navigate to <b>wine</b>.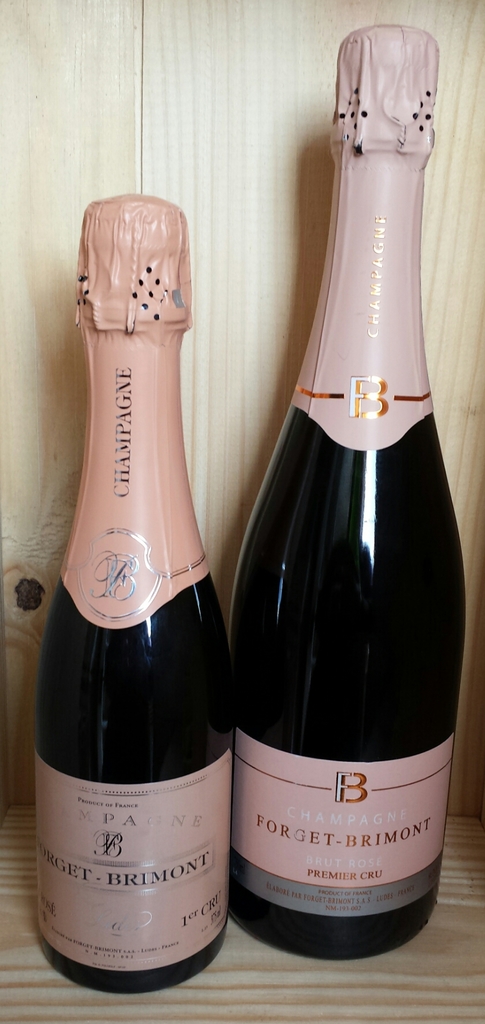
Navigation target: l=33, t=193, r=230, b=995.
